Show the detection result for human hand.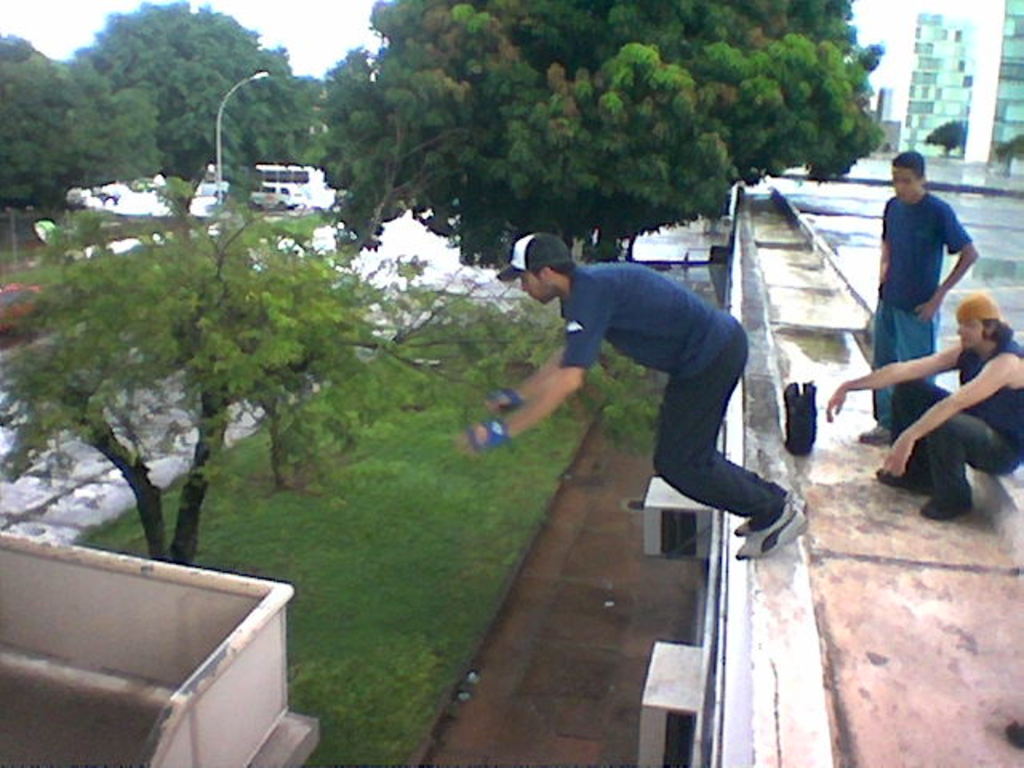
box=[915, 301, 942, 326].
